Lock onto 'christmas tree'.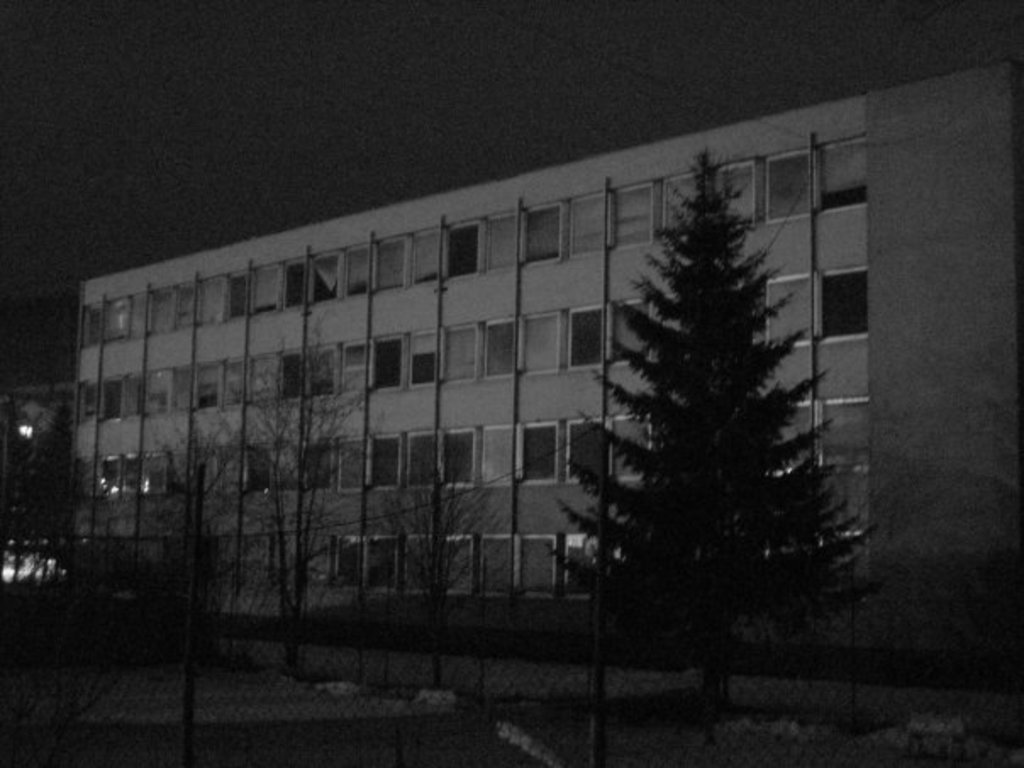
Locked: Rect(3, 392, 109, 553).
